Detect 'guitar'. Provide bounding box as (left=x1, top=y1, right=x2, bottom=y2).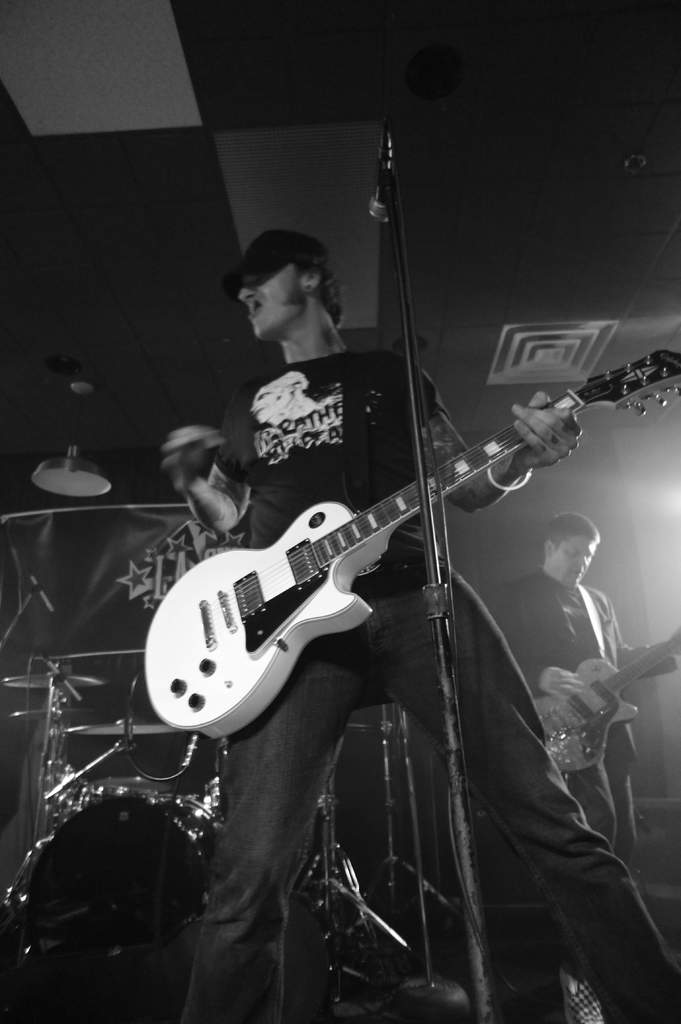
(left=125, top=340, right=680, bottom=743).
